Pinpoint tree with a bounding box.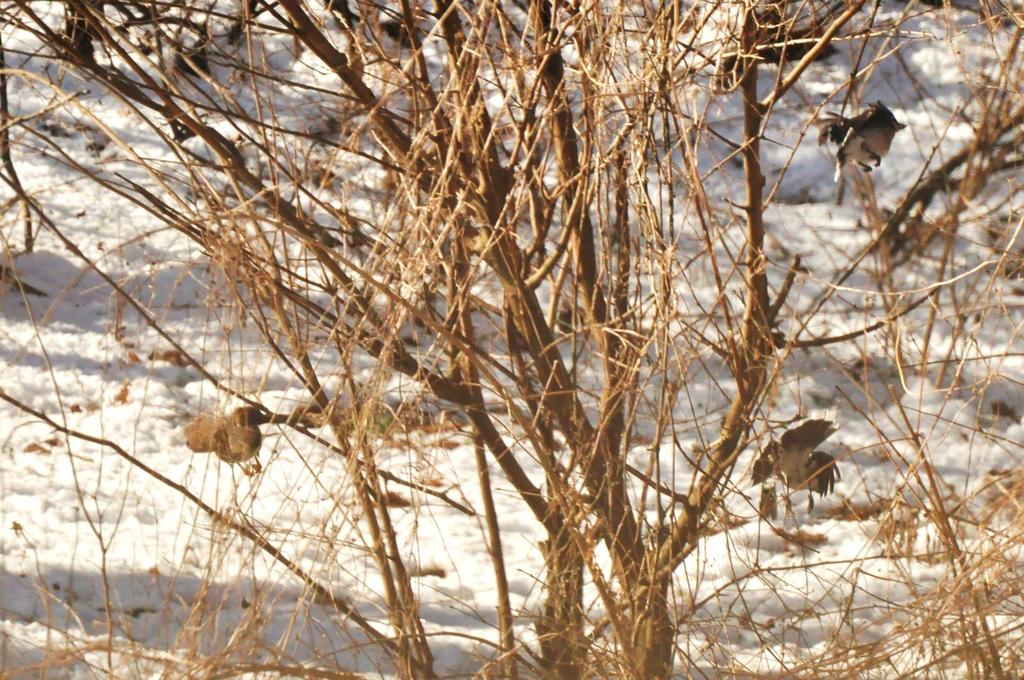
Rect(0, 0, 1023, 679).
